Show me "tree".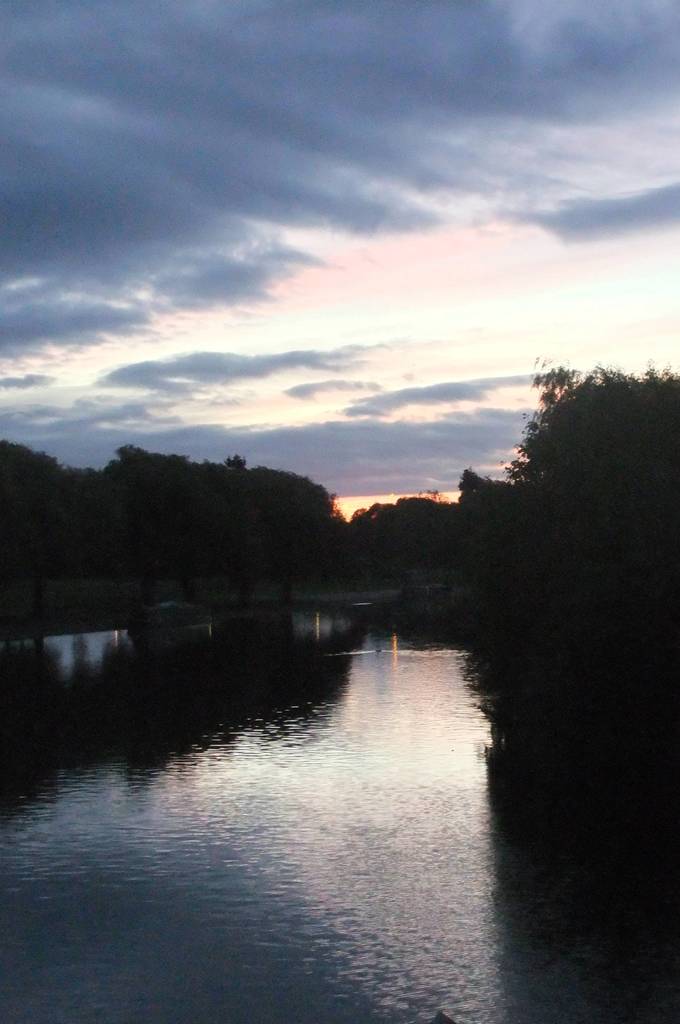
"tree" is here: locate(0, 445, 346, 583).
